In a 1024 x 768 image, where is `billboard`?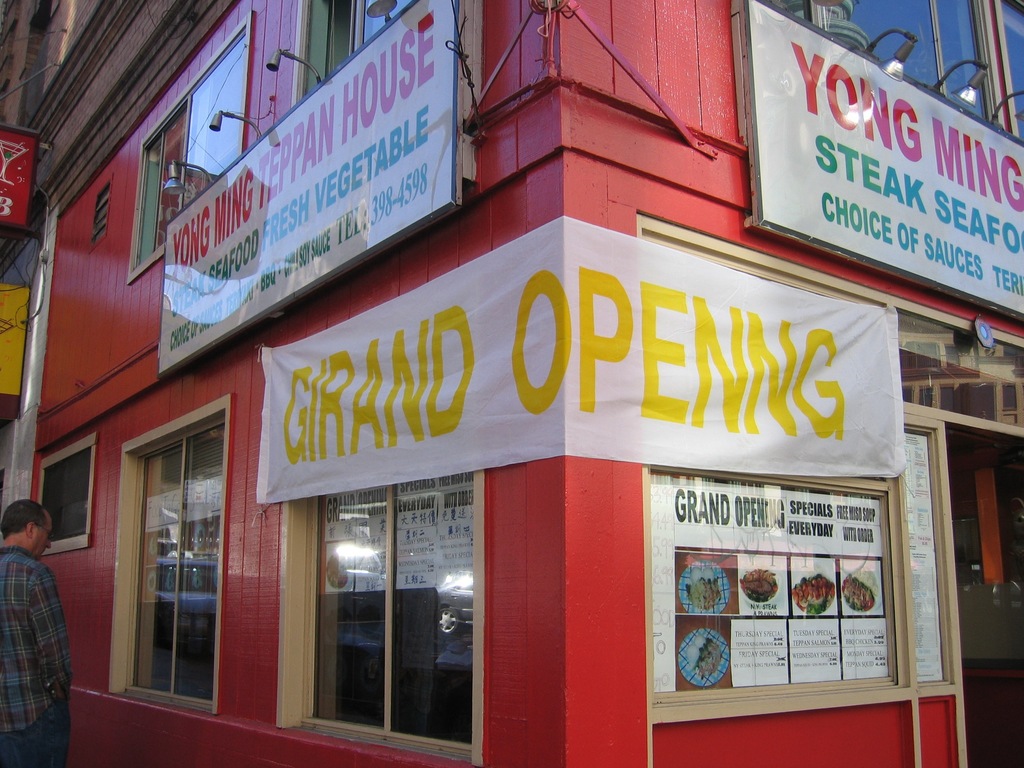
l=158, t=0, r=464, b=372.
